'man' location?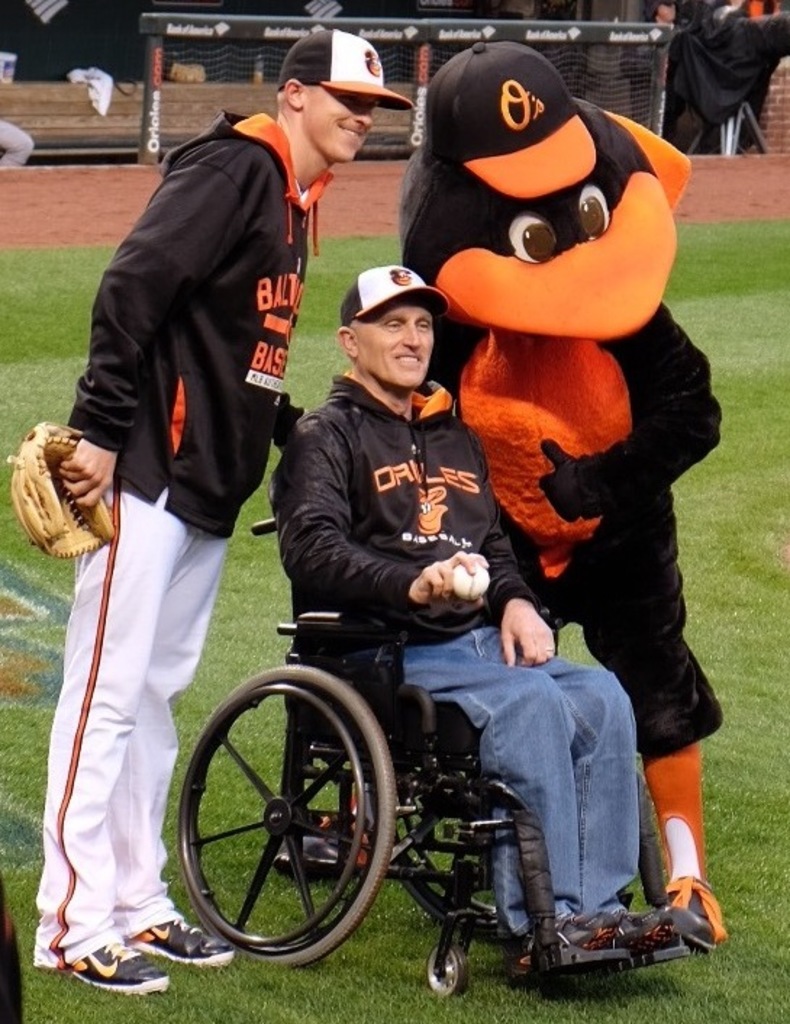
locate(622, 0, 683, 144)
